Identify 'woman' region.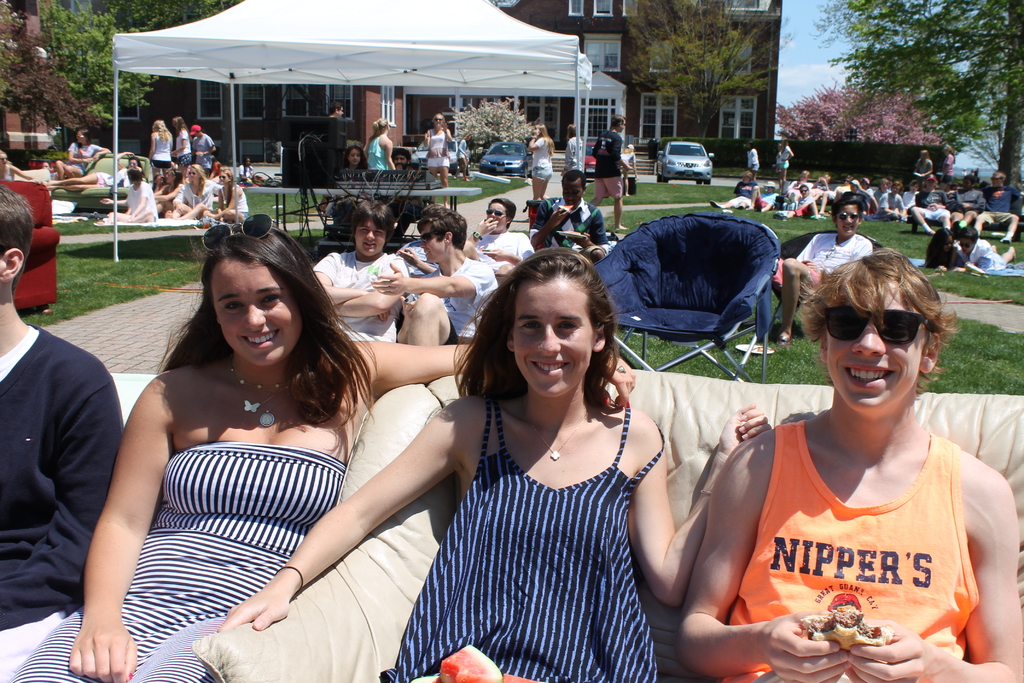
Region: bbox(172, 117, 193, 167).
